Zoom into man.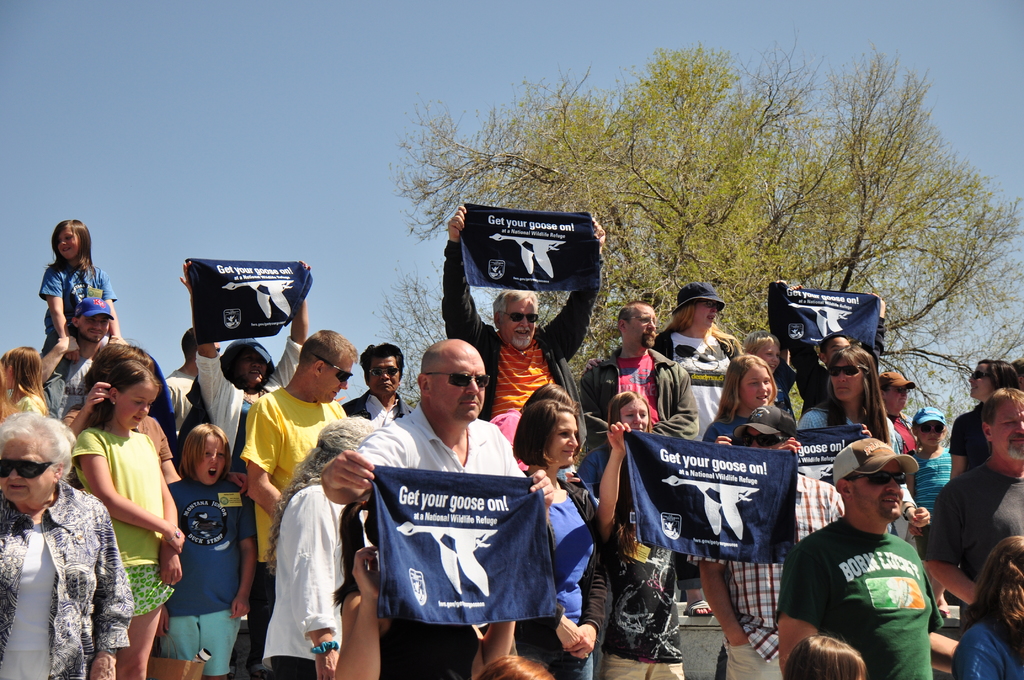
Zoom target: {"x1": 340, "y1": 343, "x2": 416, "y2": 426}.
